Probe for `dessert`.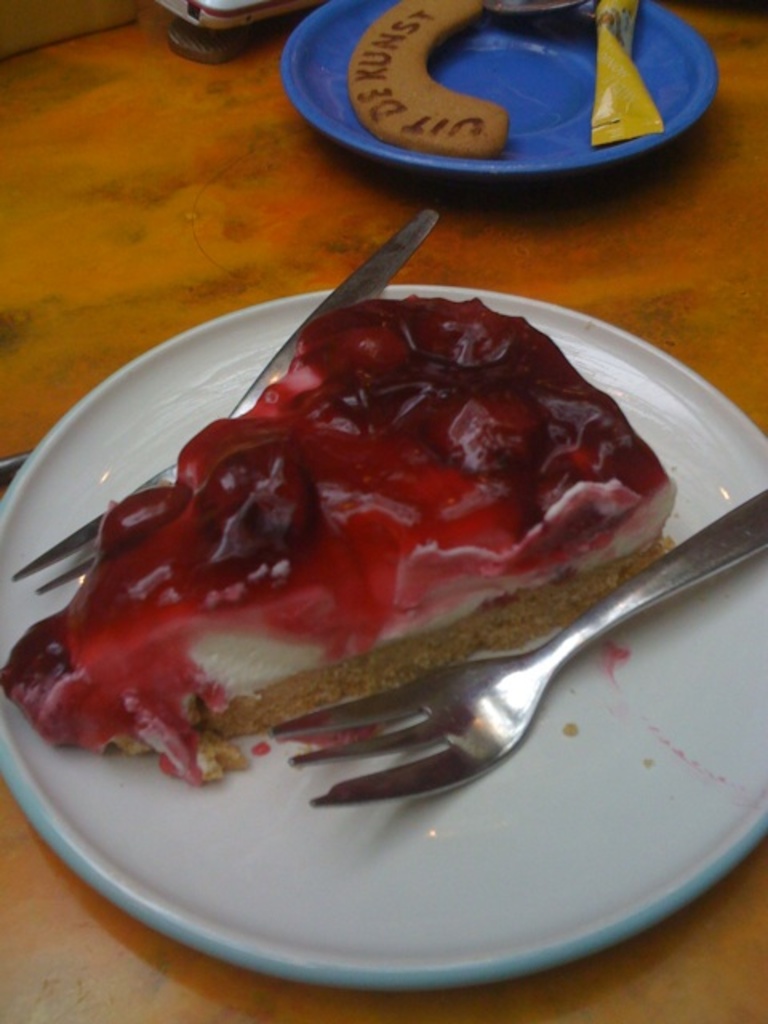
Probe result: {"x1": 66, "y1": 264, "x2": 696, "y2": 853}.
